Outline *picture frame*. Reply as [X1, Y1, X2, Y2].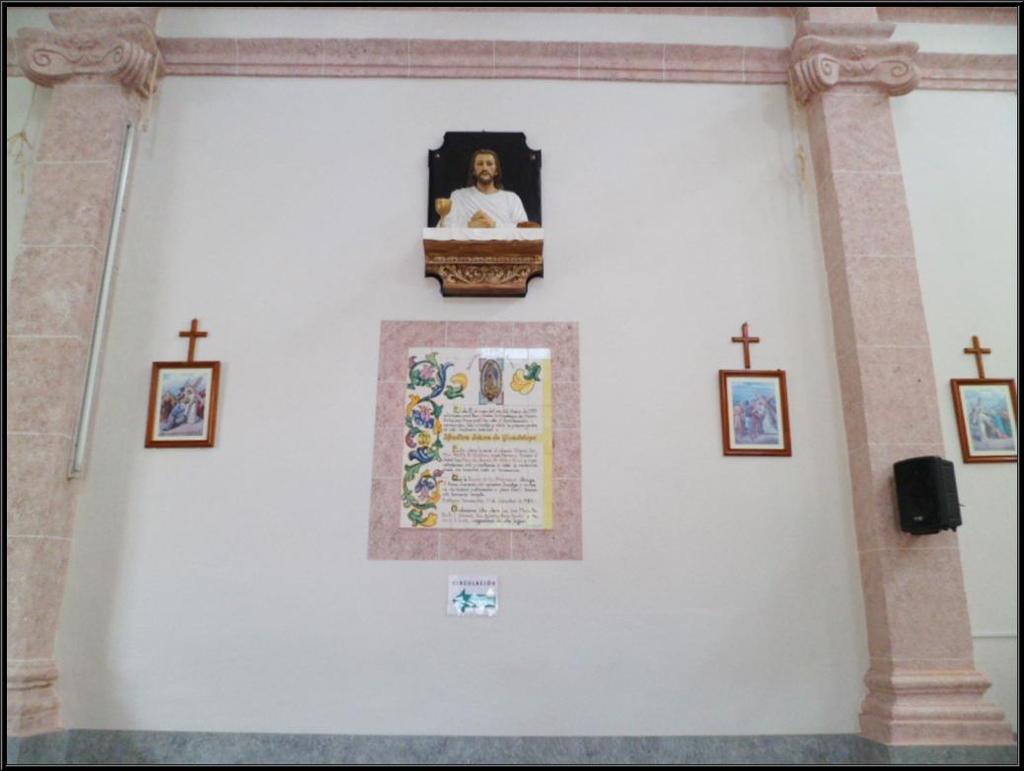
[144, 316, 221, 449].
